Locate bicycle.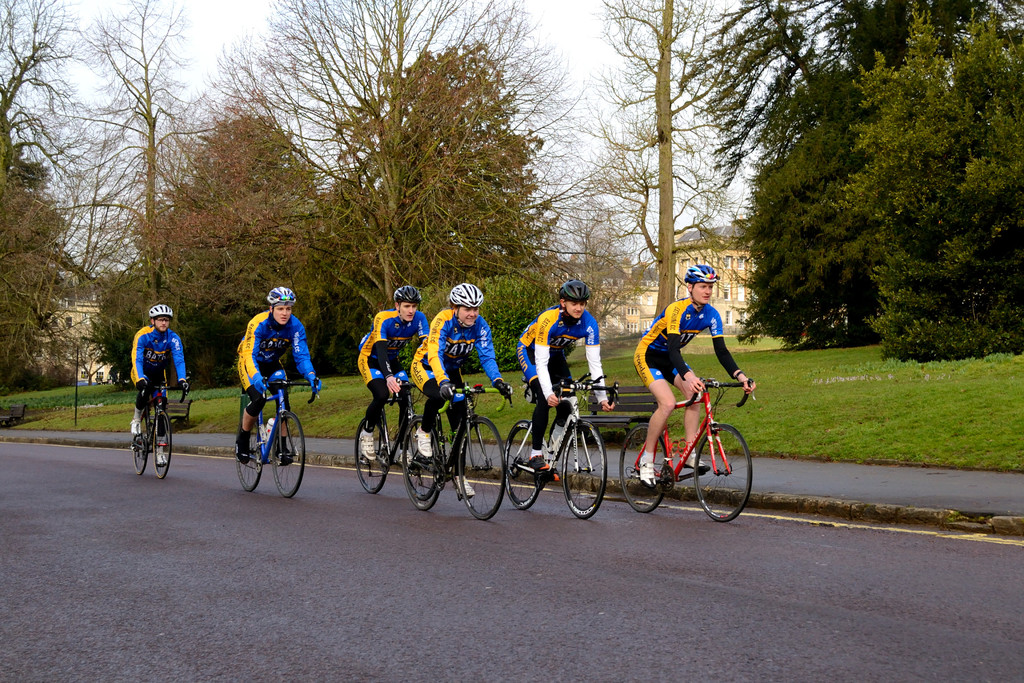
Bounding box: [616, 378, 757, 522].
